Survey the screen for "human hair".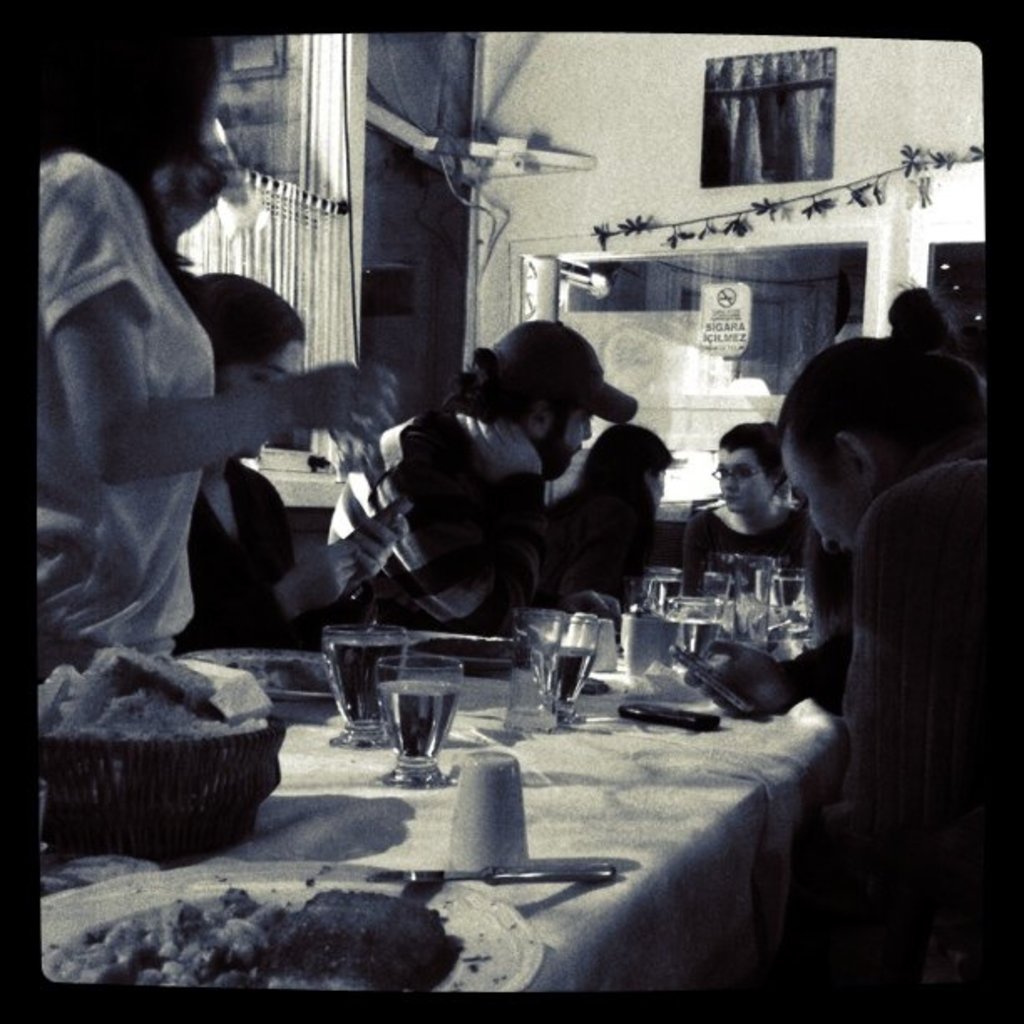
Survey found: detection(38, 25, 224, 264).
